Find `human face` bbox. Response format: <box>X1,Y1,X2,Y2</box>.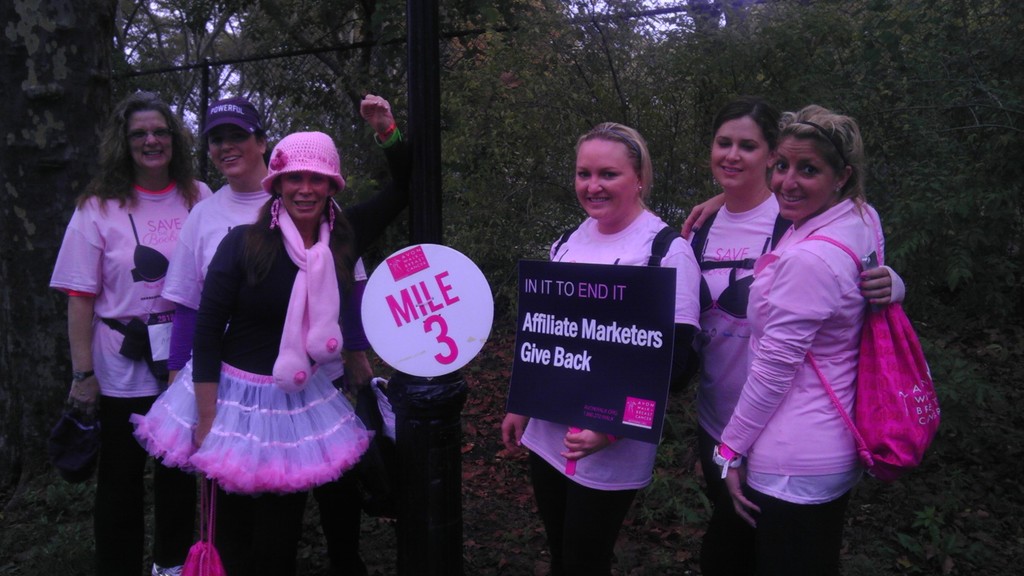
<box>125,108,172,168</box>.
